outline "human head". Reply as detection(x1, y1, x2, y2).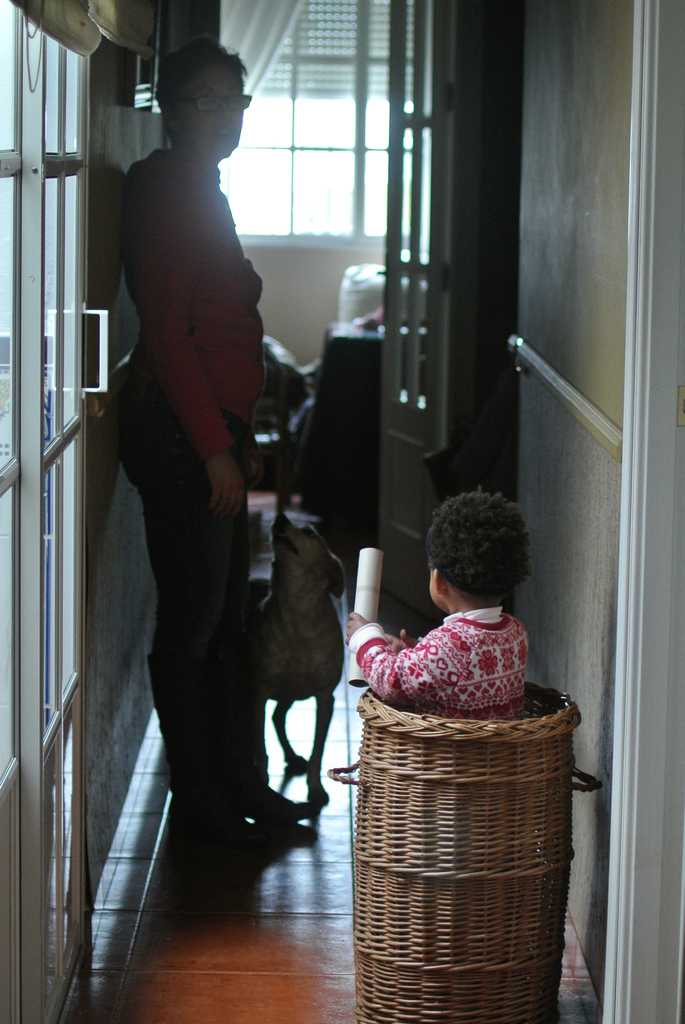
detection(146, 39, 246, 151).
